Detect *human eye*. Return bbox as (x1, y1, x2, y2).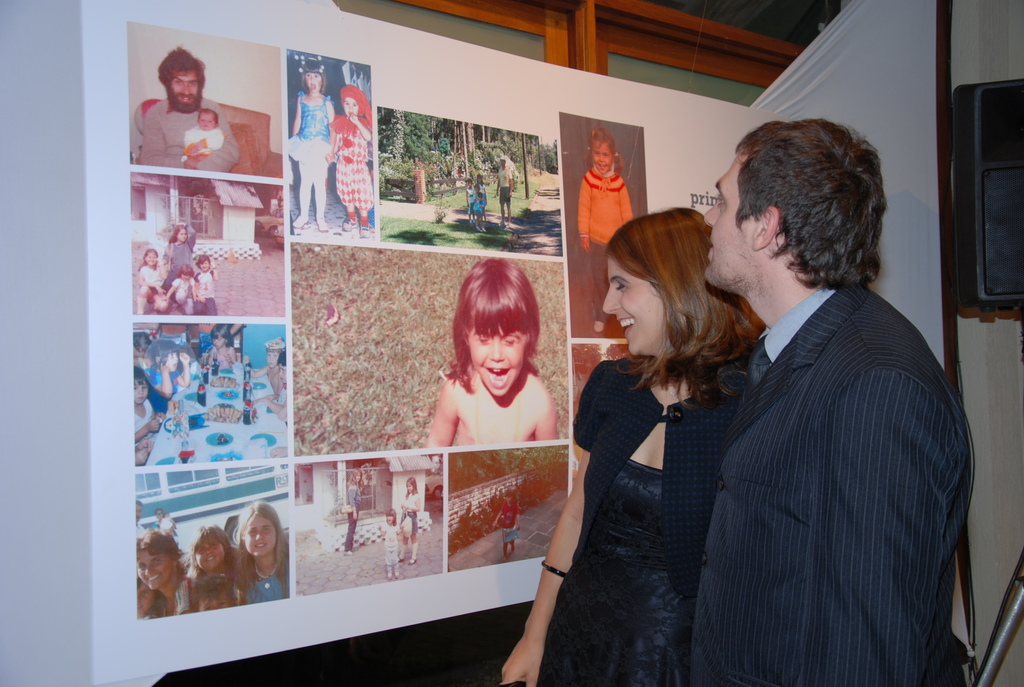
(281, 368, 286, 370).
